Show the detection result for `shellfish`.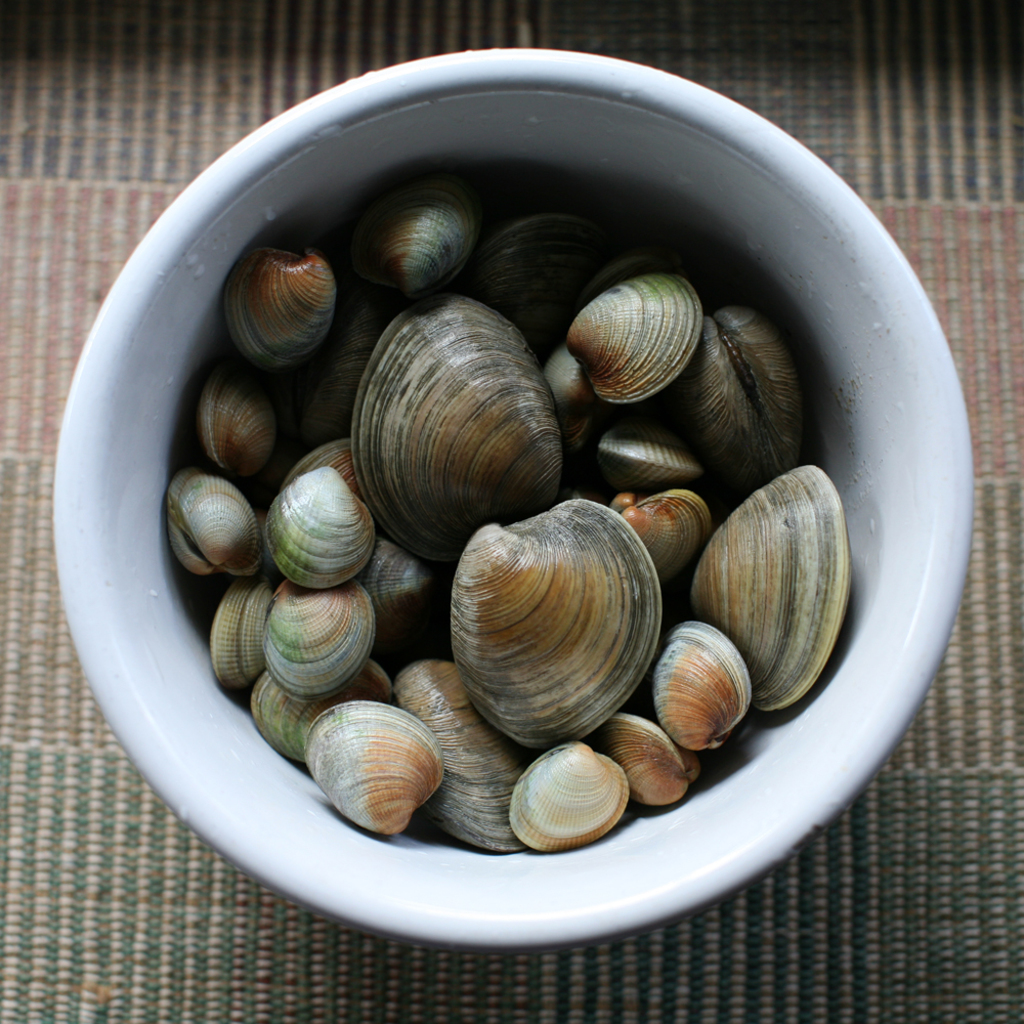
crop(434, 485, 668, 770).
